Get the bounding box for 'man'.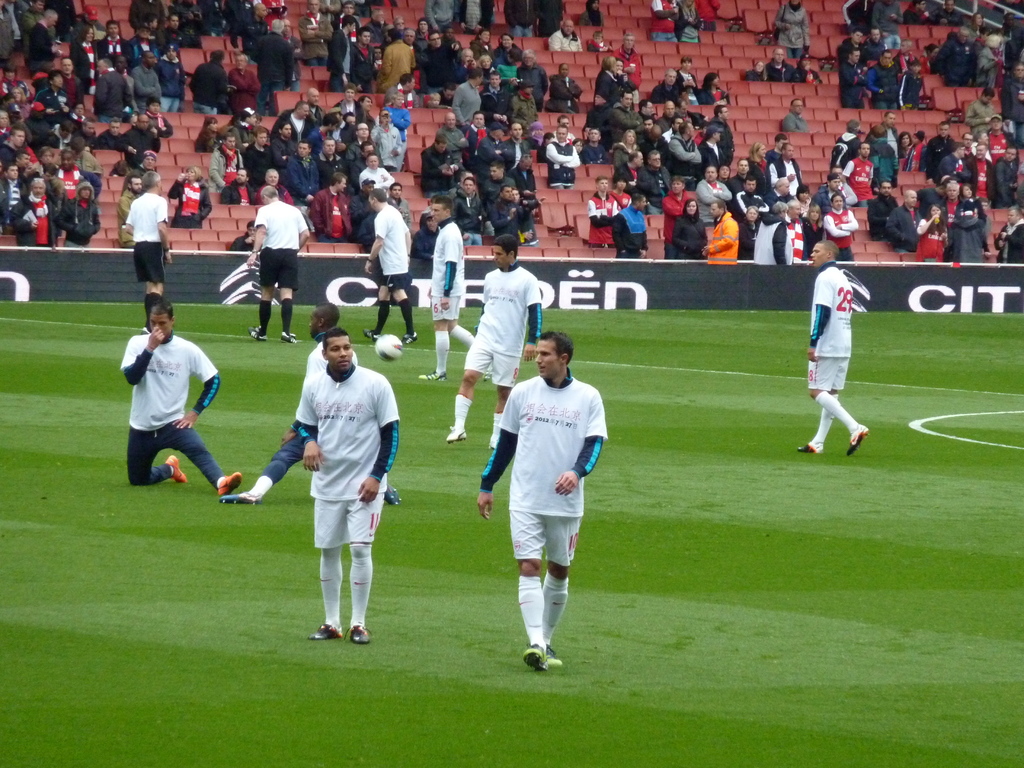
487/166/517/221.
